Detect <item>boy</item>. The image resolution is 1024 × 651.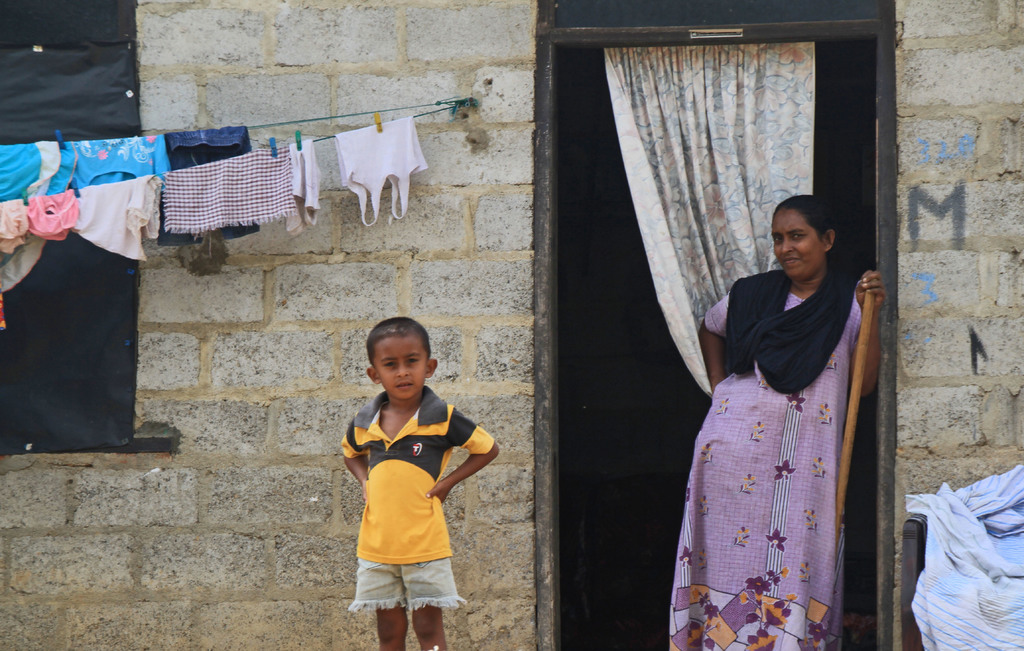
324 316 495 637.
